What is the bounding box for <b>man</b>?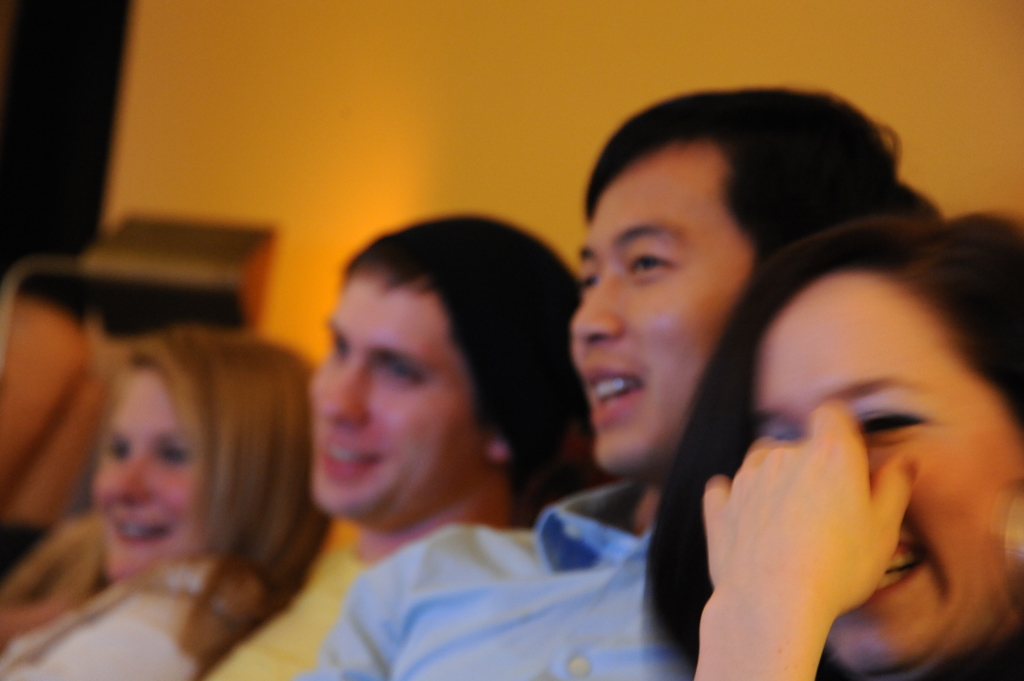
(x1=310, y1=89, x2=938, y2=670).
